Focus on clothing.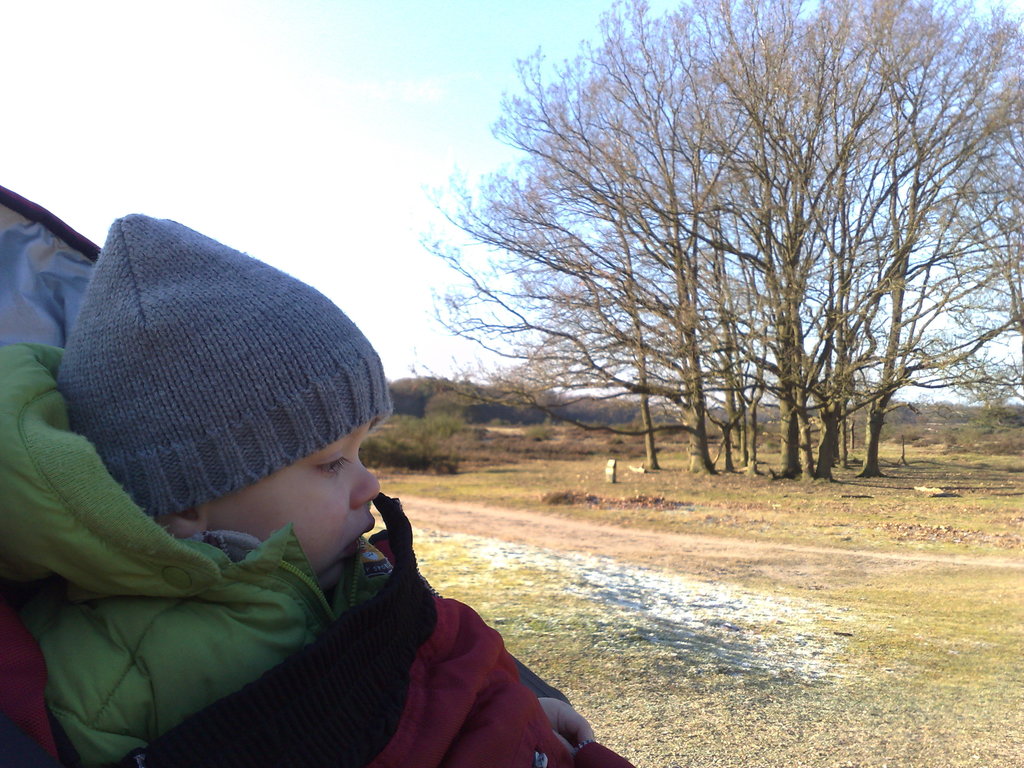
Focused at box=[0, 183, 632, 767].
